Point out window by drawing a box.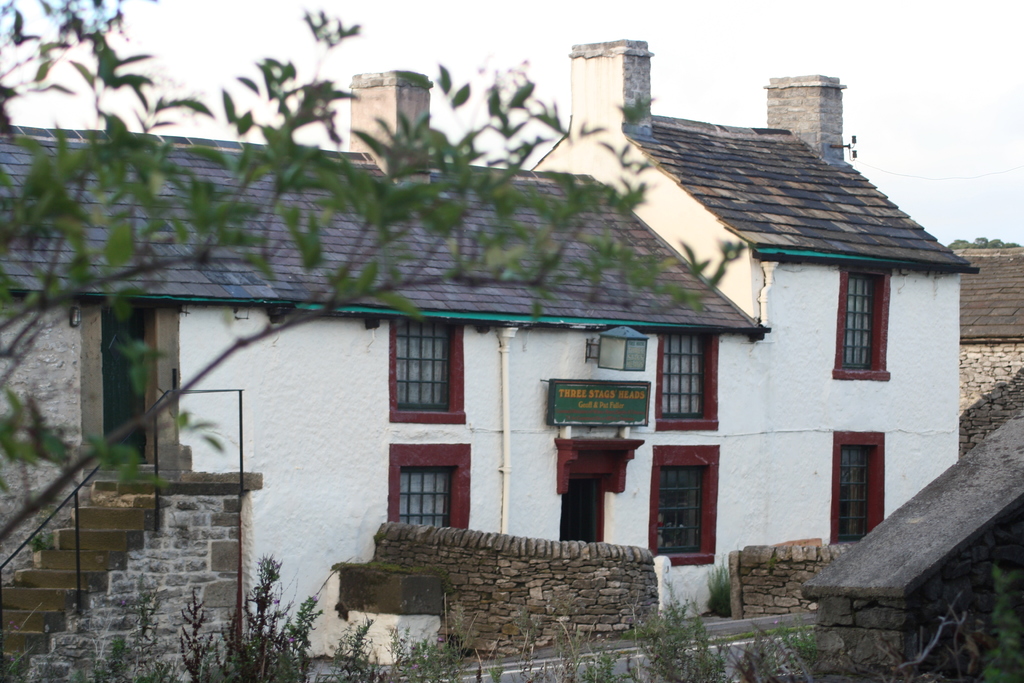
BBox(388, 446, 472, 531).
